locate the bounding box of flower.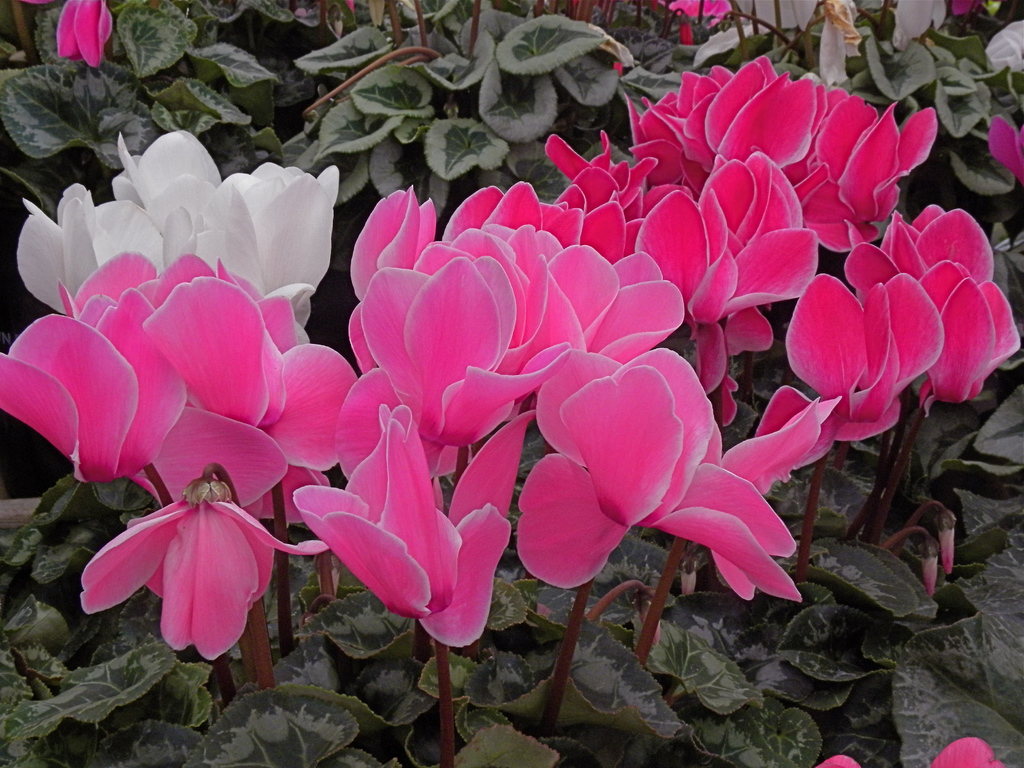
Bounding box: 786/200/1020/447.
